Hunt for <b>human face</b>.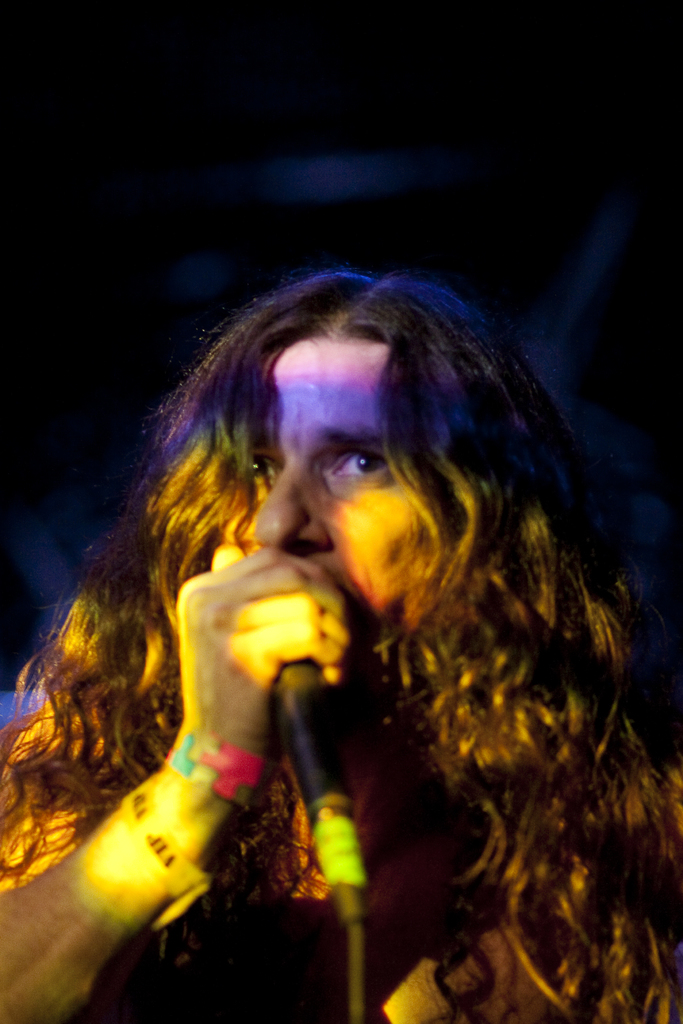
Hunted down at <region>206, 333, 432, 645</region>.
